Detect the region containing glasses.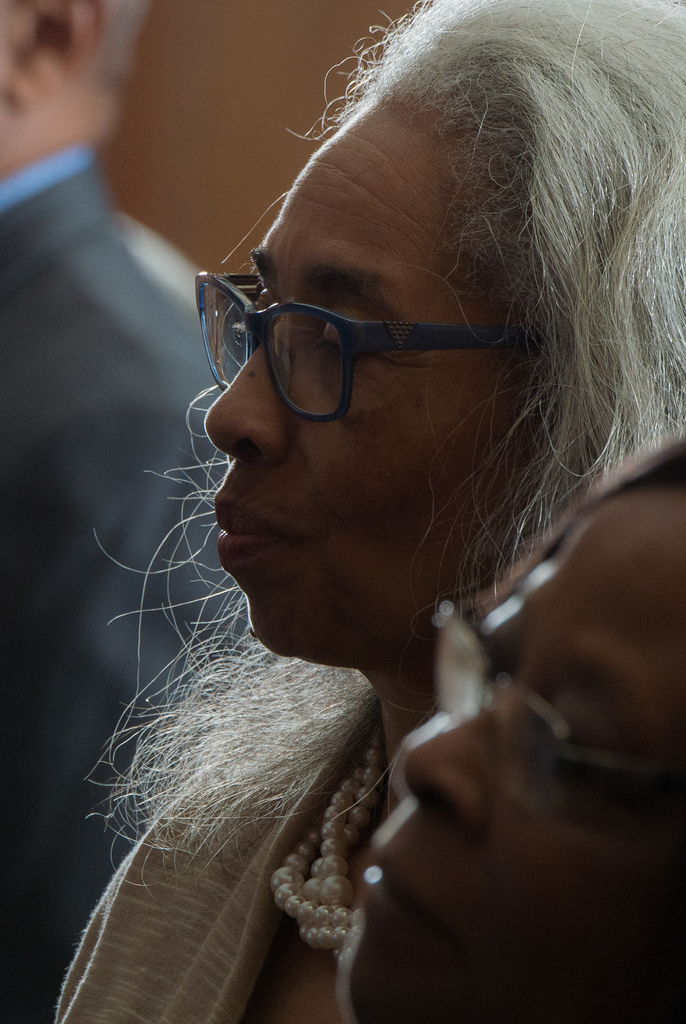
[430,605,685,856].
